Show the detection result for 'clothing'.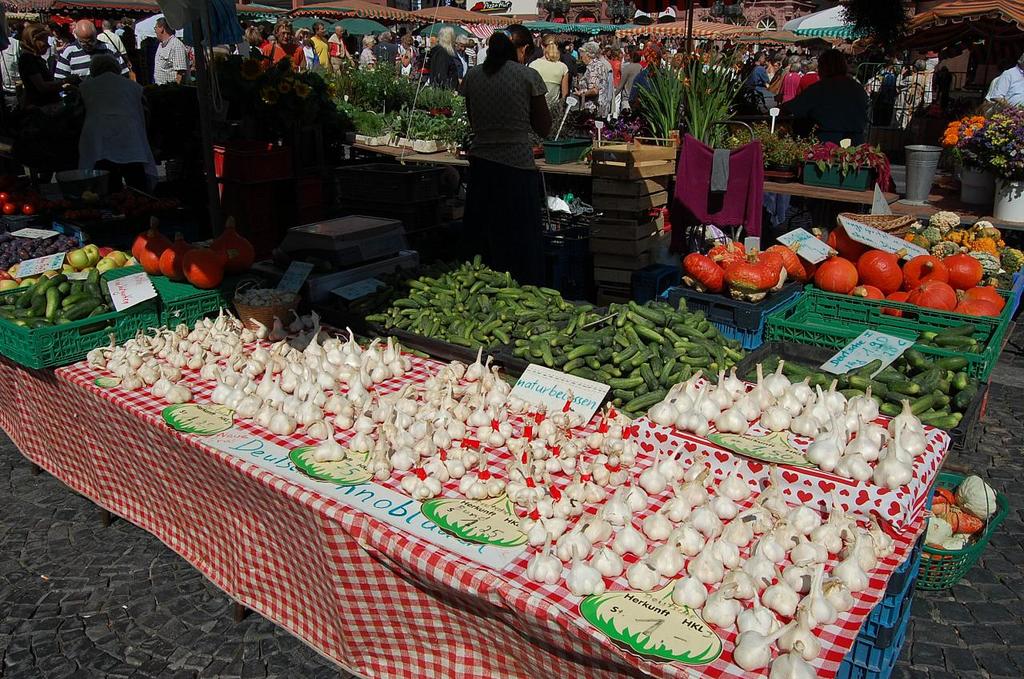
box=[476, 43, 487, 67].
